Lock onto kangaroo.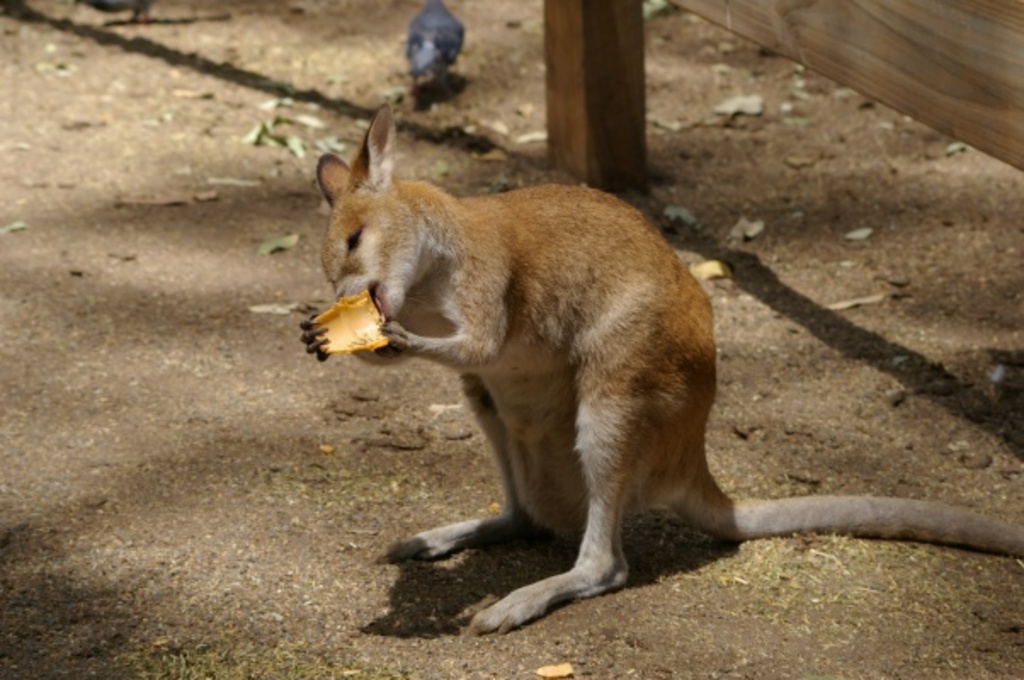
Locked: (left=284, top=100, right=1022, bottom=629).
